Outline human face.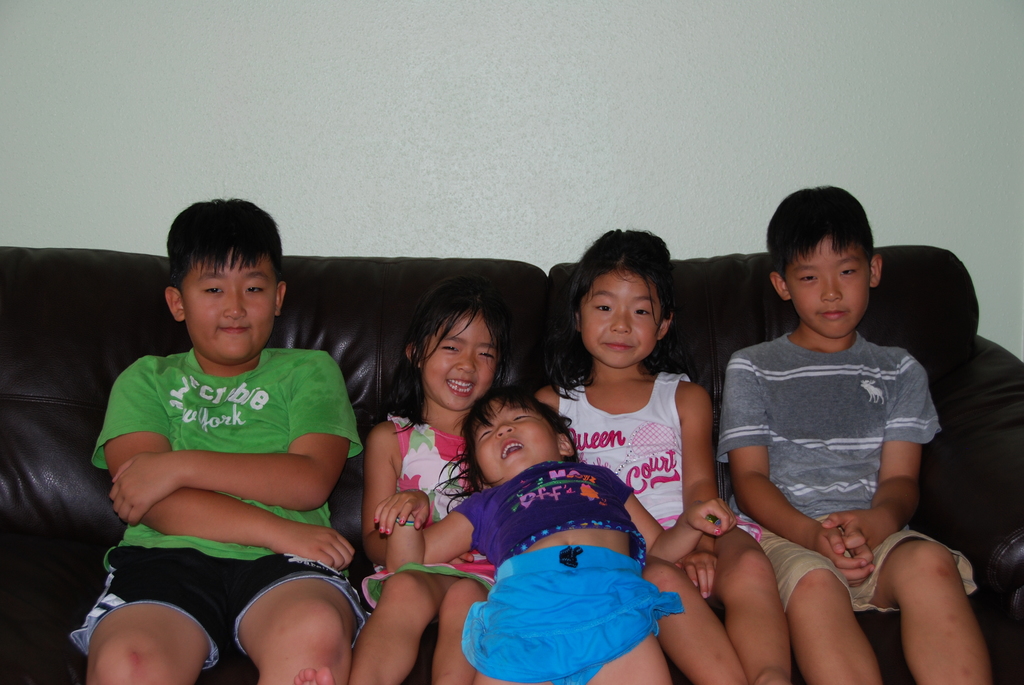
Outline: (left=581, top=265, right=657, bottom=369).
